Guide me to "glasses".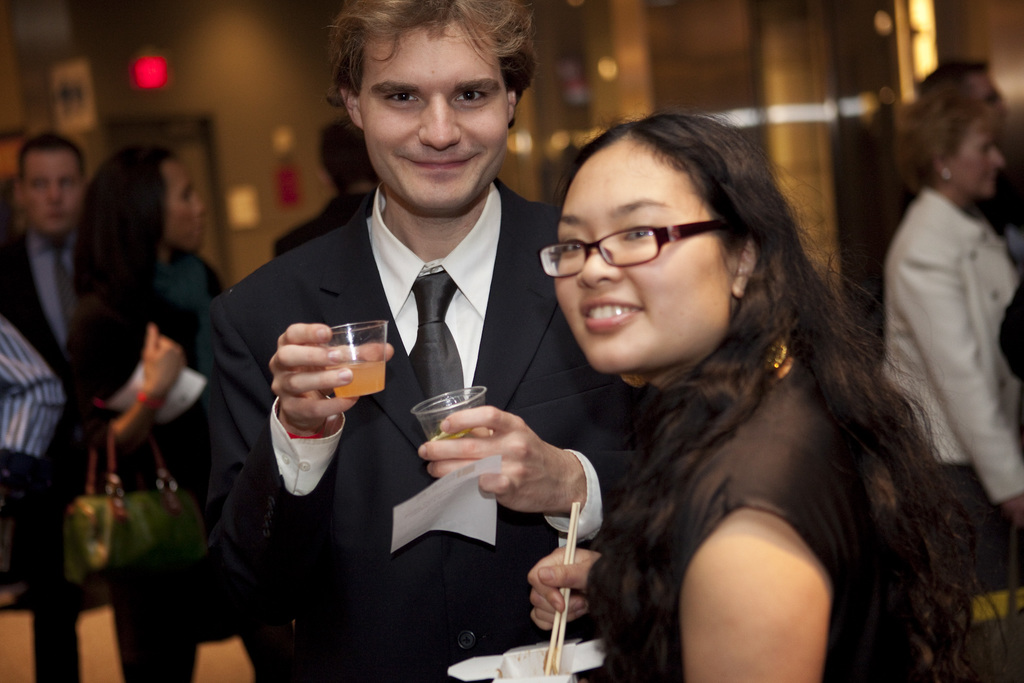
Guidance: [x1=538, y1=216, x2=729, y2=279].
